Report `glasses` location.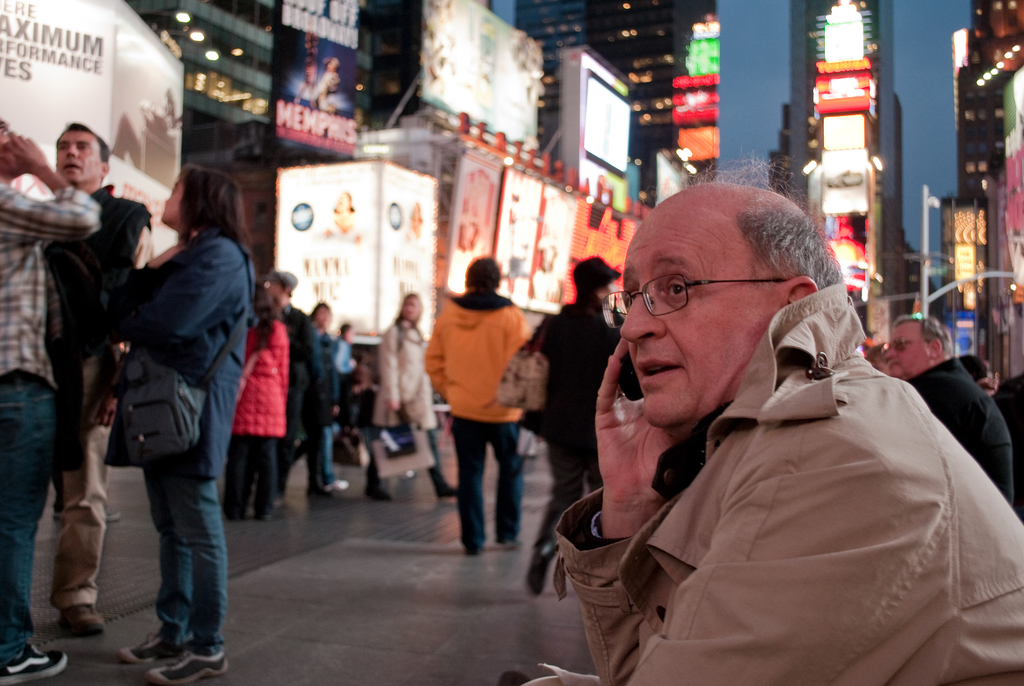
Report: region(618, 265, 814, 337).
